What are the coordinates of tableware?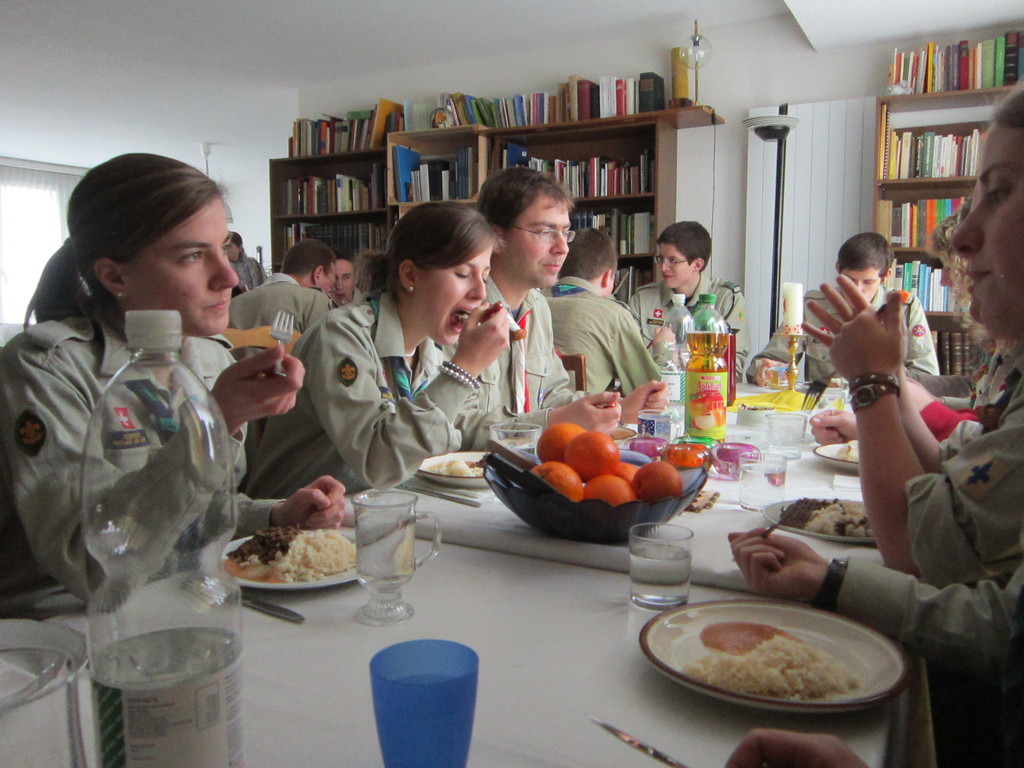
[left=636, top=594, right=911, bottom=734].
